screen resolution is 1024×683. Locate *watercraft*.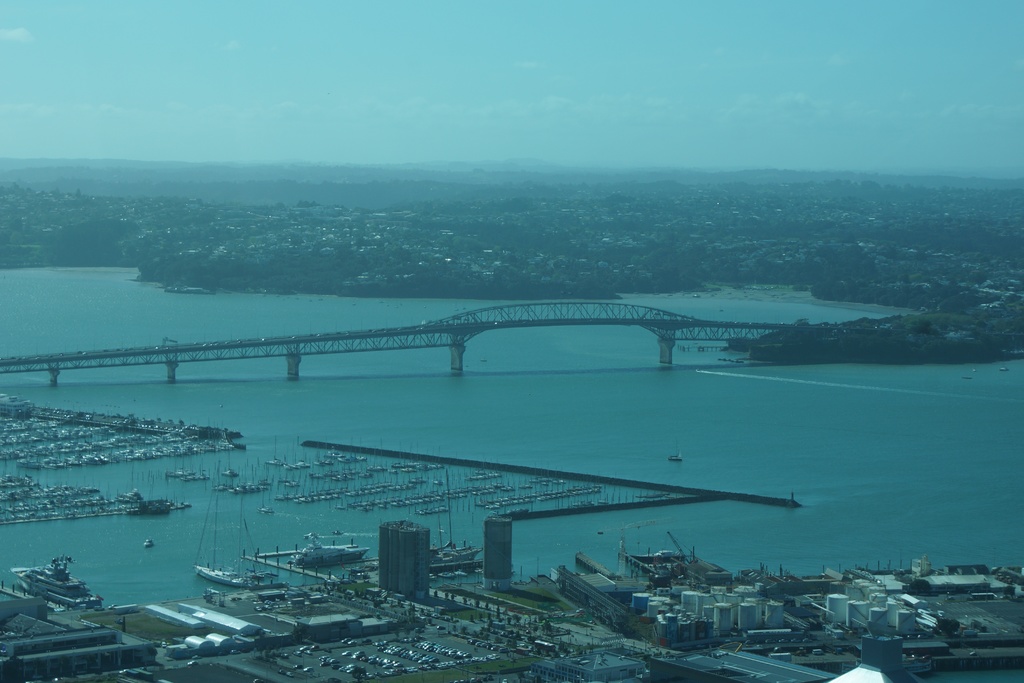
bbox=[6, 561, 103, 609].
